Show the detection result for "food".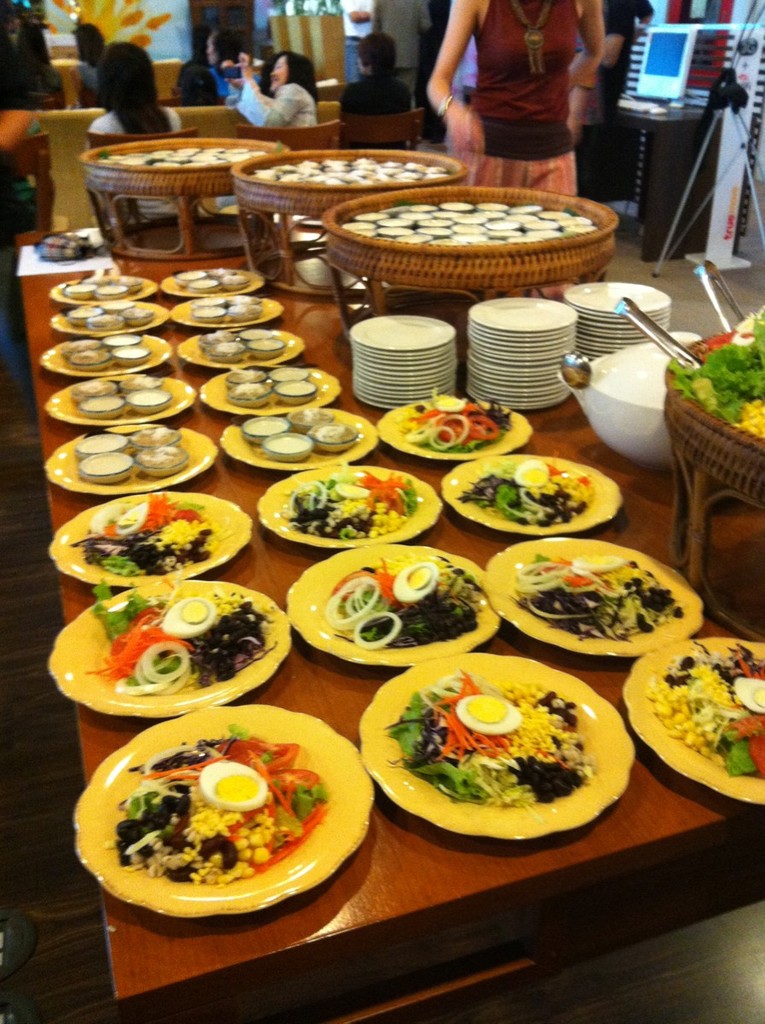
bbox=(220, 276, 242, 281).
